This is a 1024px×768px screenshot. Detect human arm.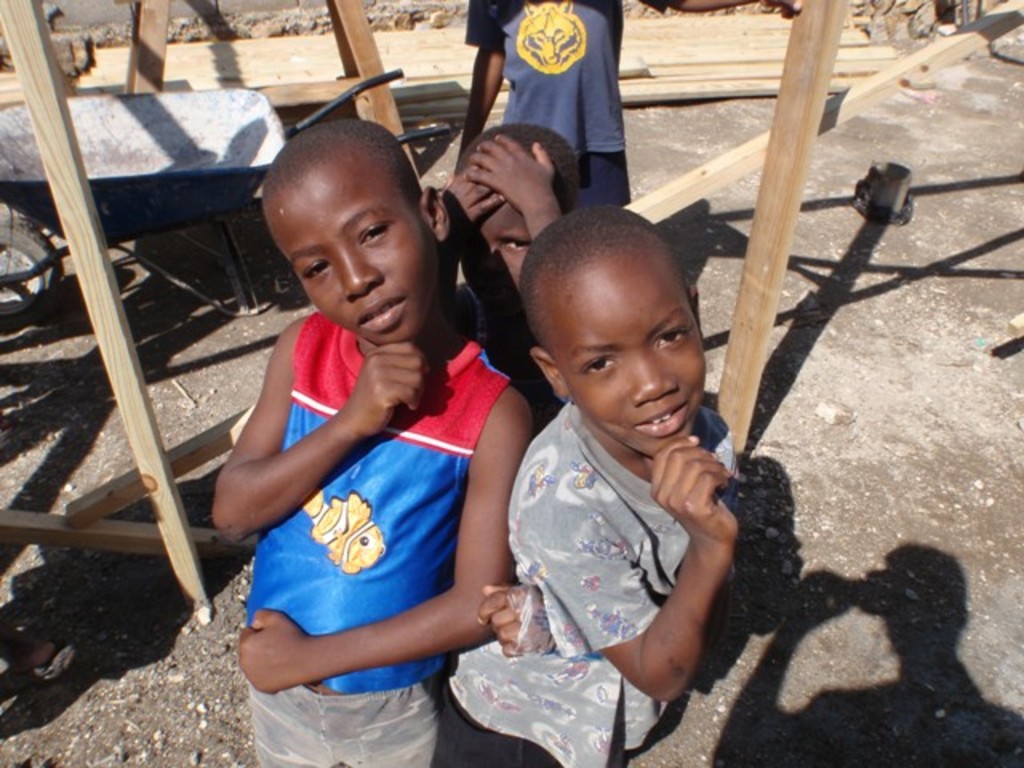
{"left": 464, "top": 123, "right": 555, "bottom": 248}.
